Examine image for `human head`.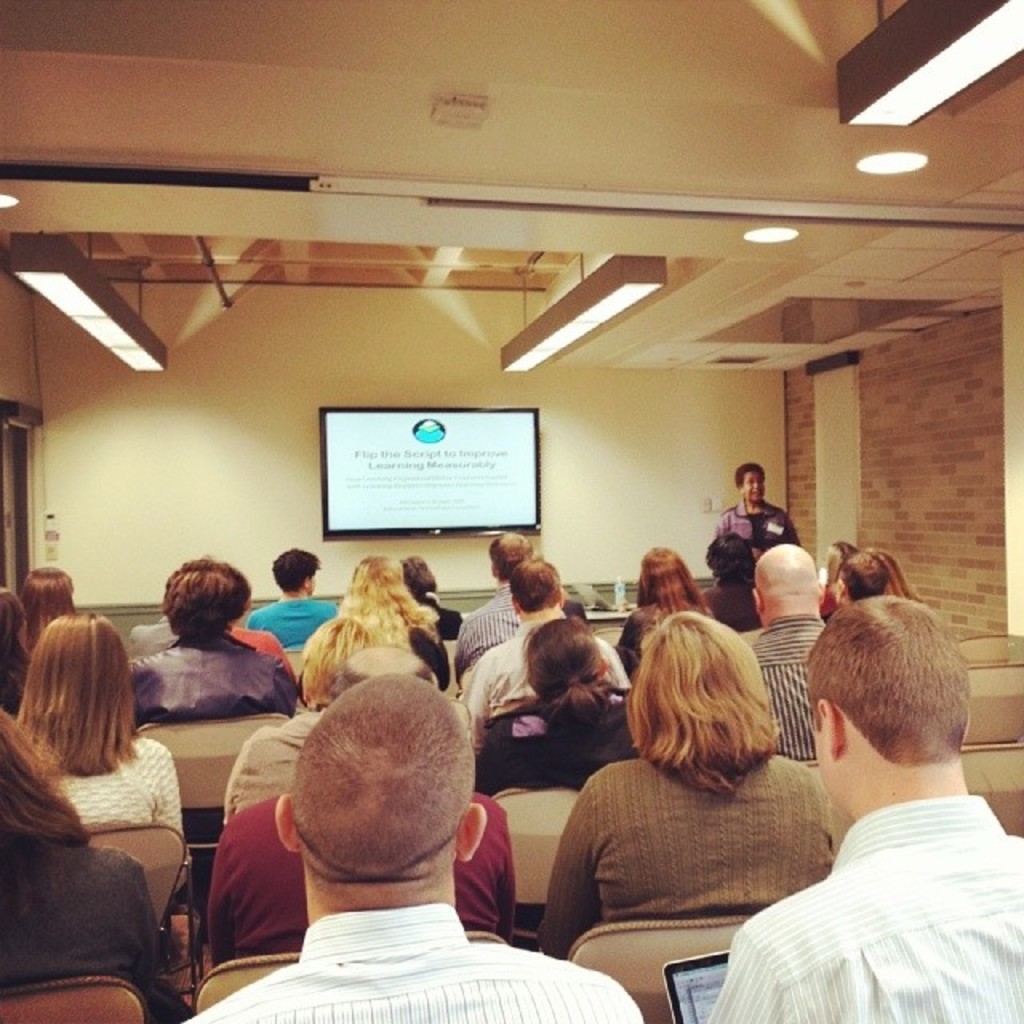
Examination result: l=627, t=610, r=774, b=749.
